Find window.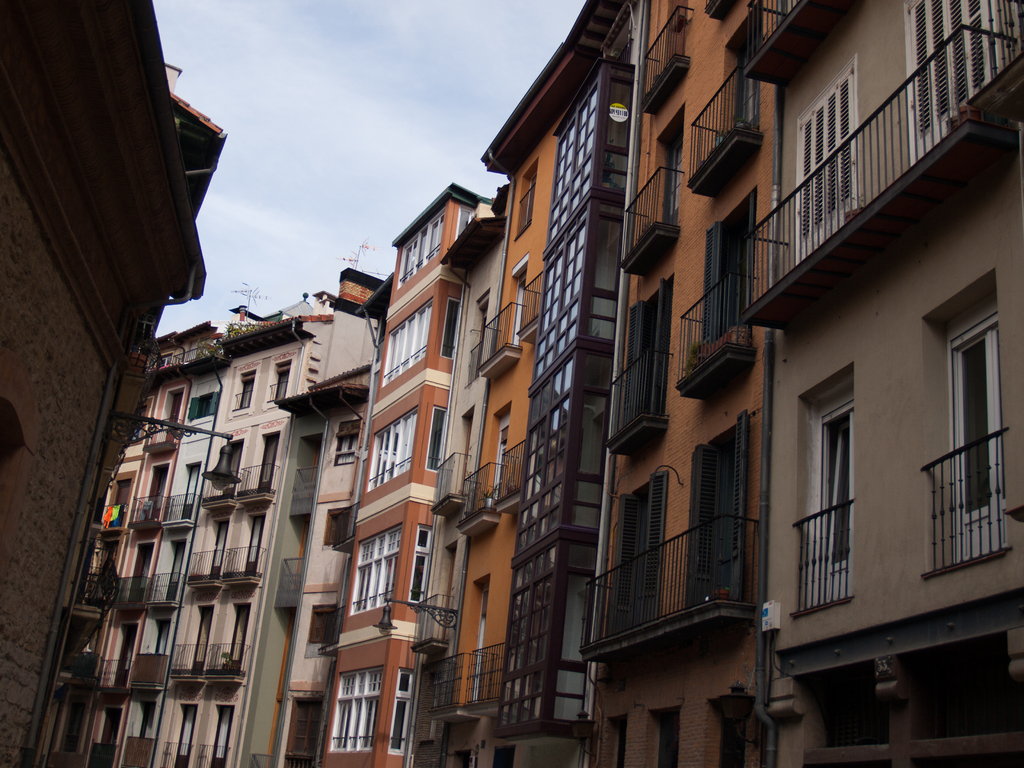
l=189, t=610, r=214, b=673.
